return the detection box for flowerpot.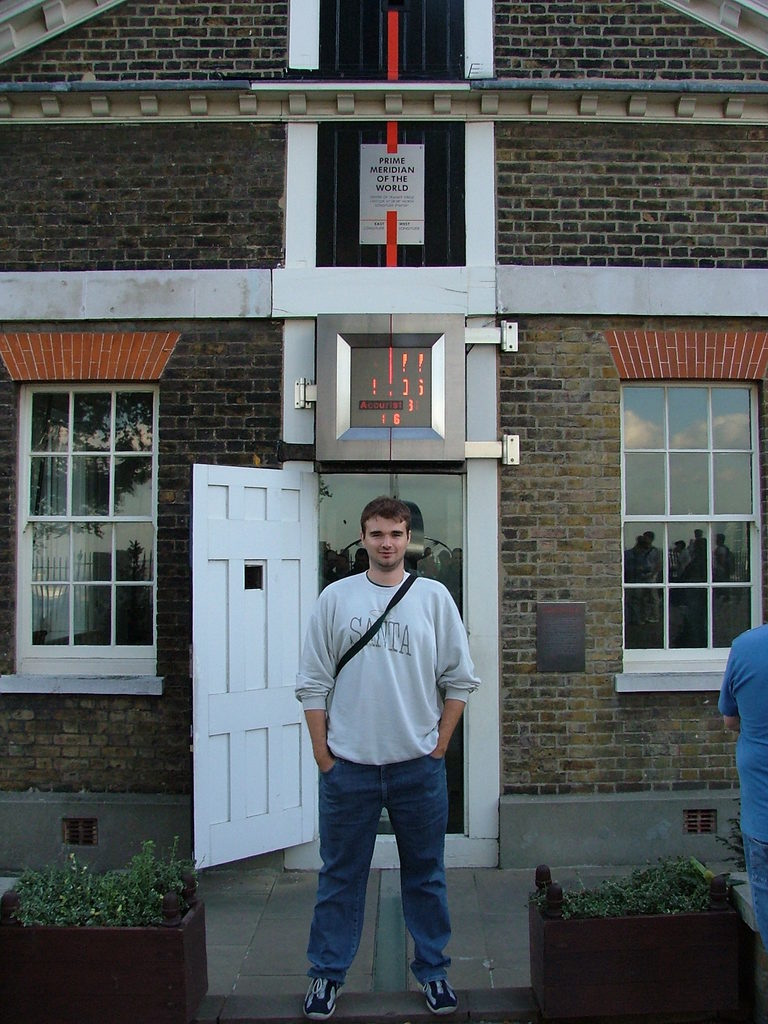
box=[0, 904, 204, 1023].
